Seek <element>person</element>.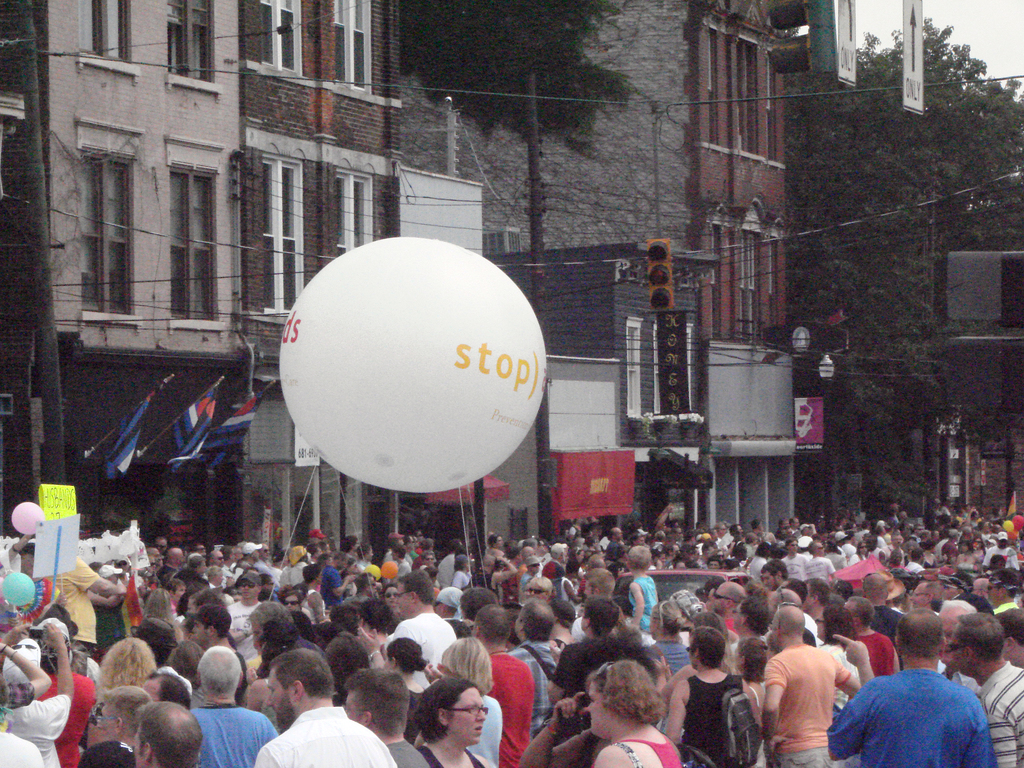
x1=86, y1=689, x2=156, y2=748.
